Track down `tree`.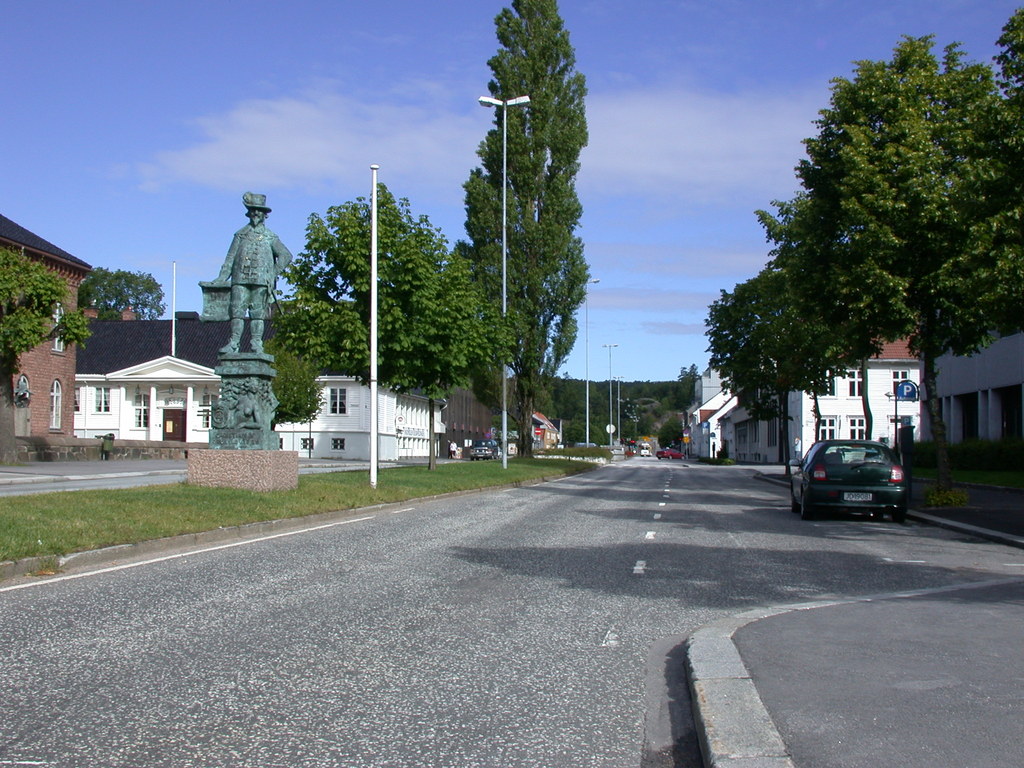
Tracked to (0, 249, 97, 376).
